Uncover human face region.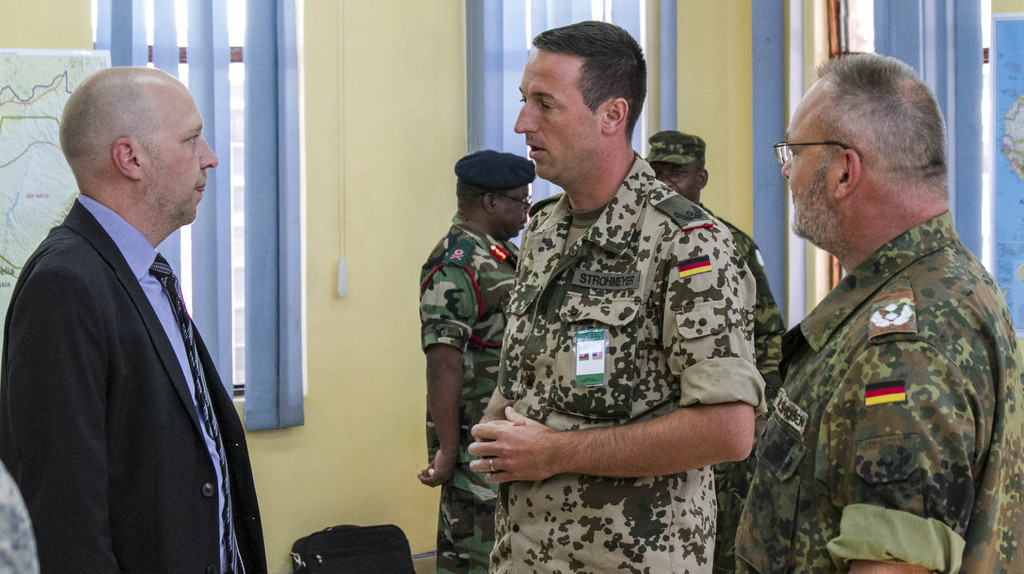
Uncovered: [left=650, top=163, right=698, bottom=202].
